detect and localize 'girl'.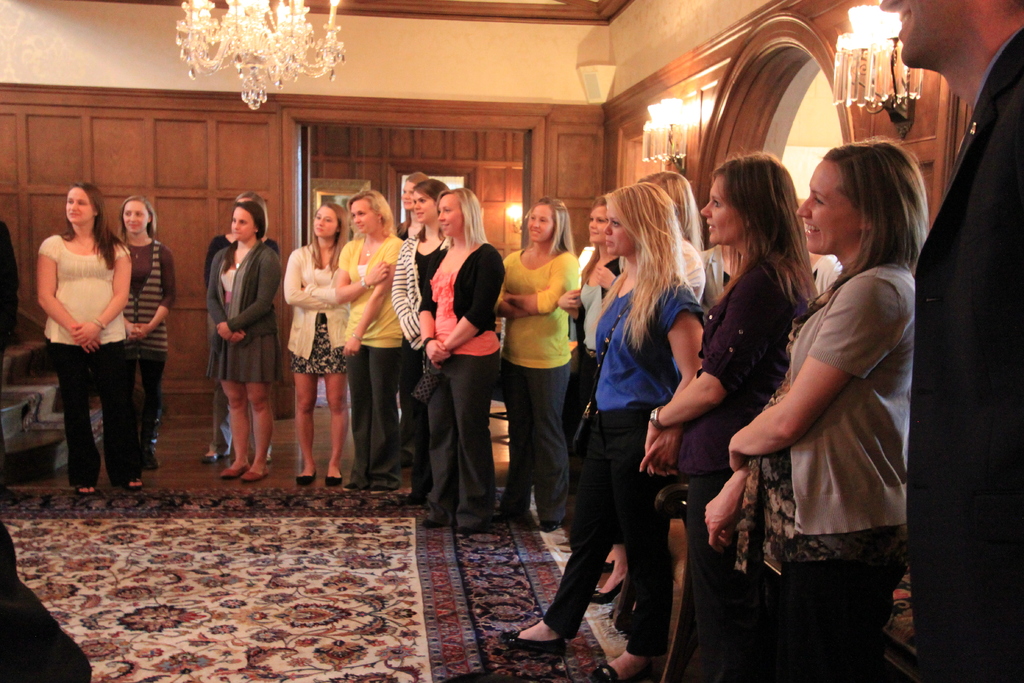
Localized at locate(340, 185, 408, 488).
